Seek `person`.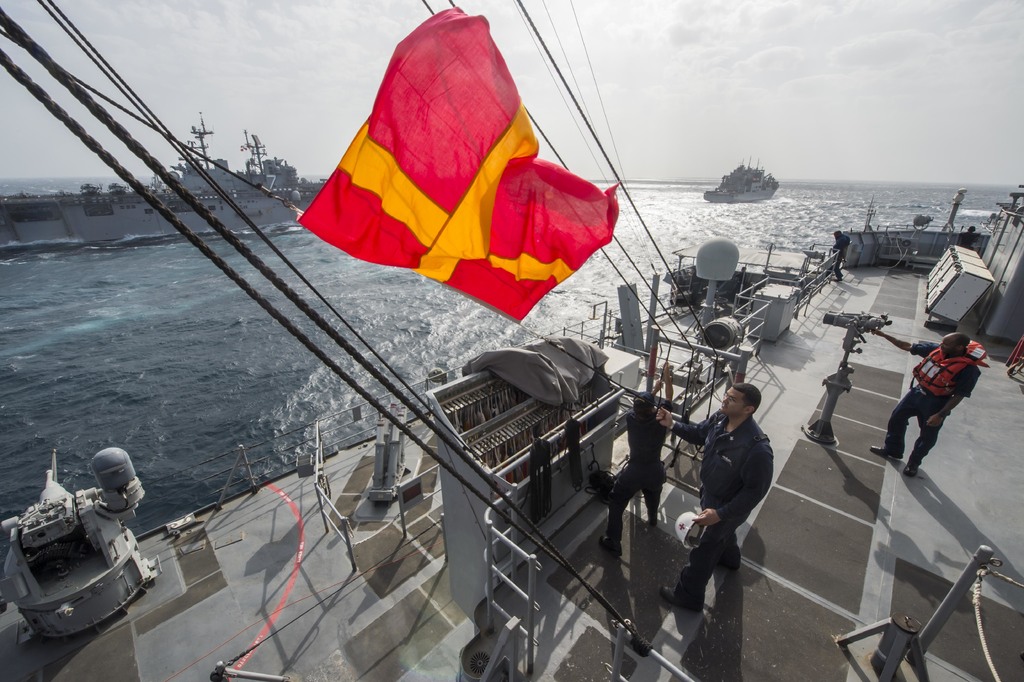
902, 320, 988, 487.
